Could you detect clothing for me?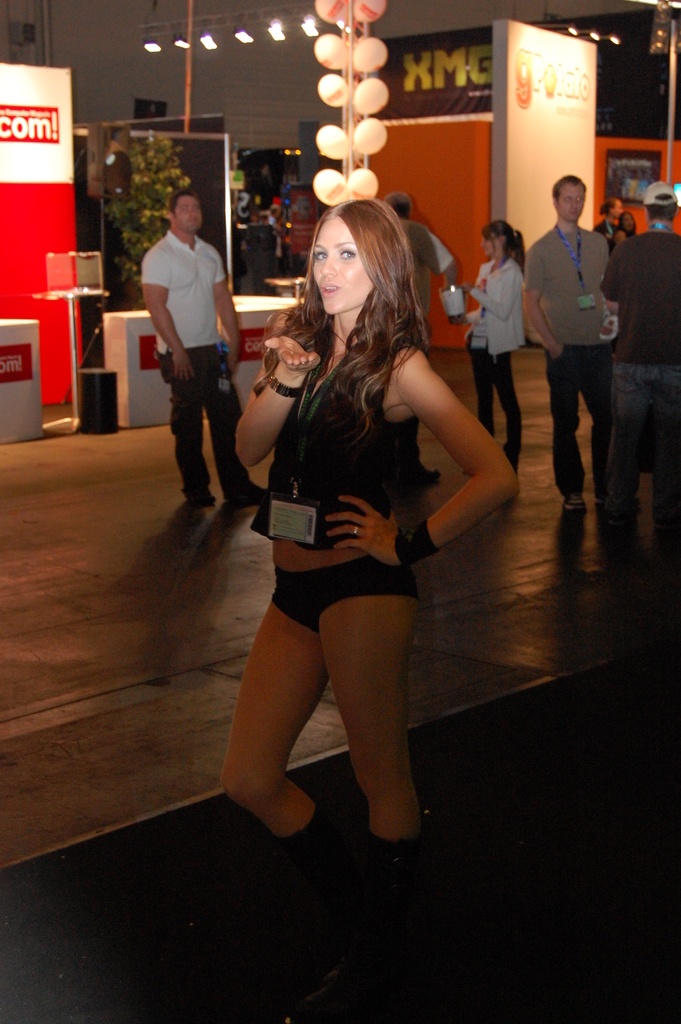
Detection result: select_region(598, 234, 680, 489).
